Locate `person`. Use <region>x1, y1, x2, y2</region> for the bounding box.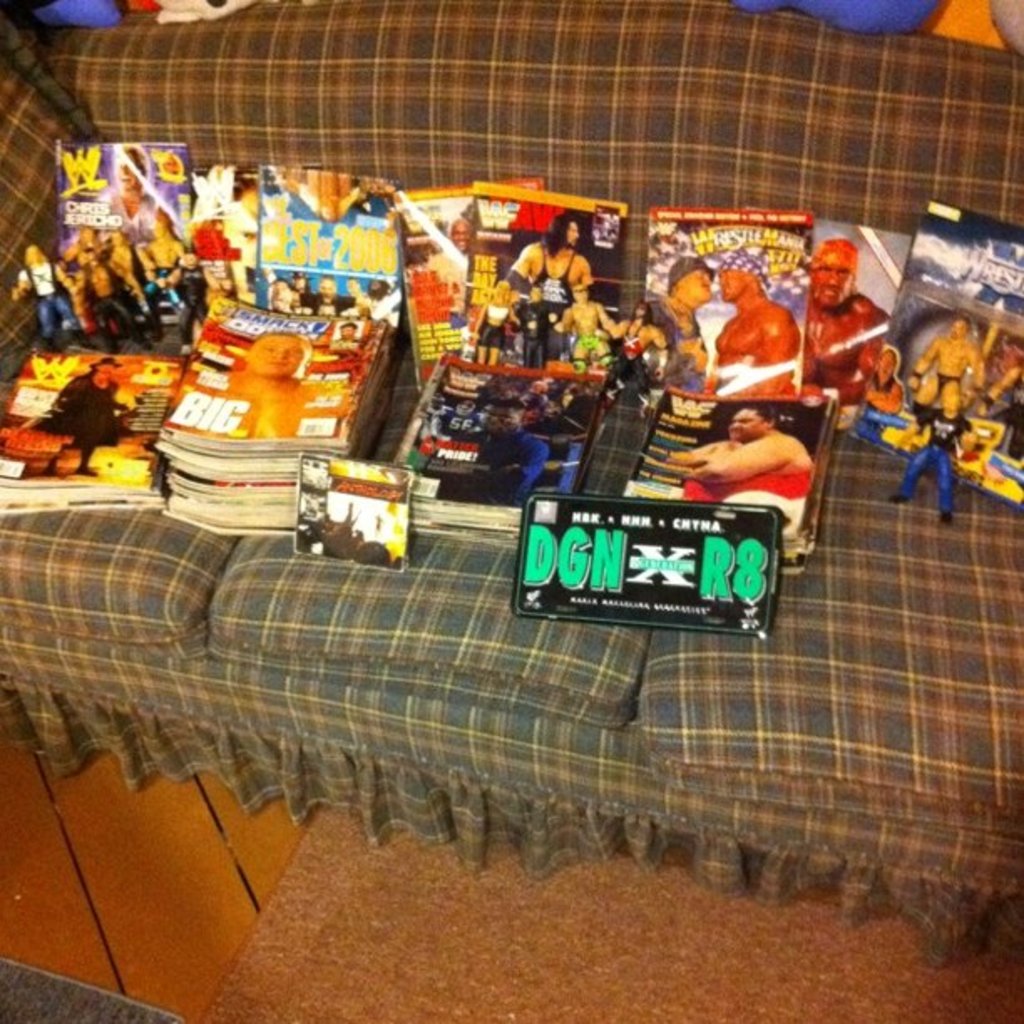
<region>495, 207, 592, 321</region>.
